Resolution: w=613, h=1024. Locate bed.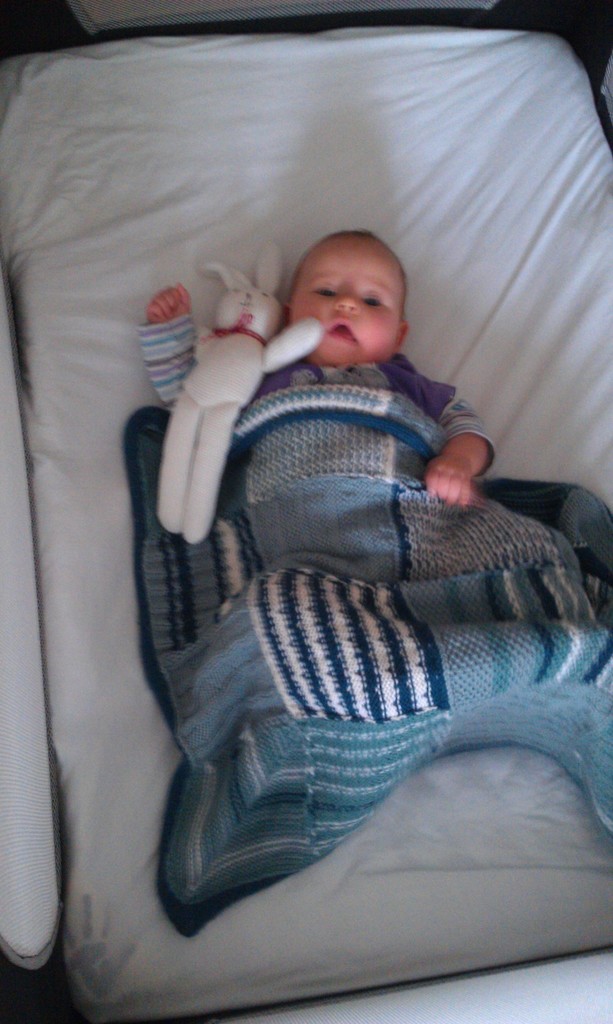
<box>0,31,612,1023</box>.
